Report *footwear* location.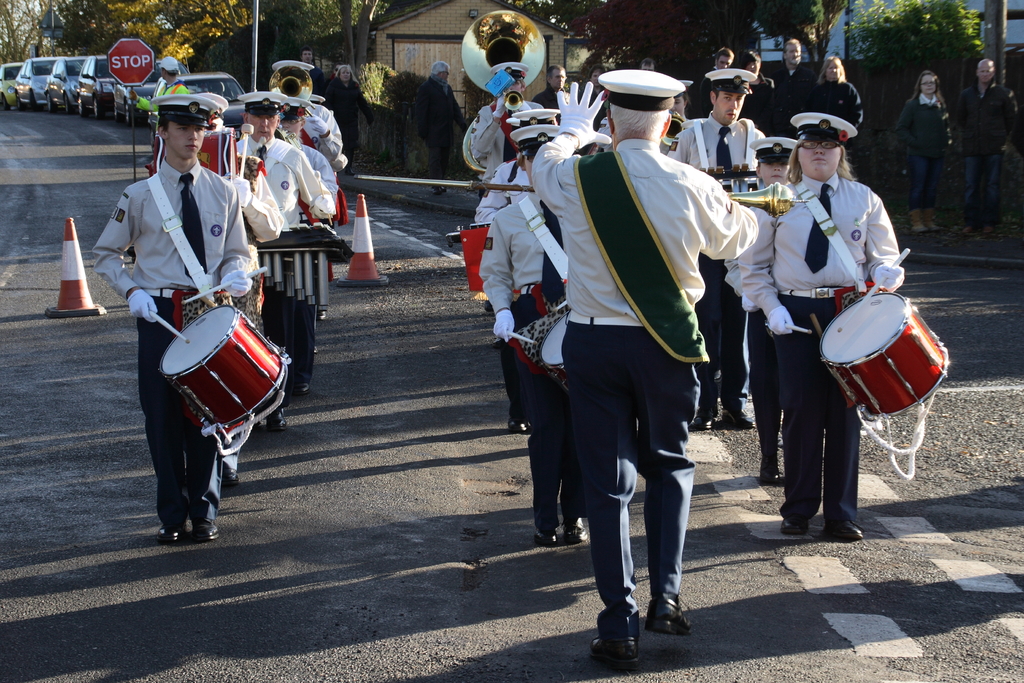
Report: 532 526 564 546.
